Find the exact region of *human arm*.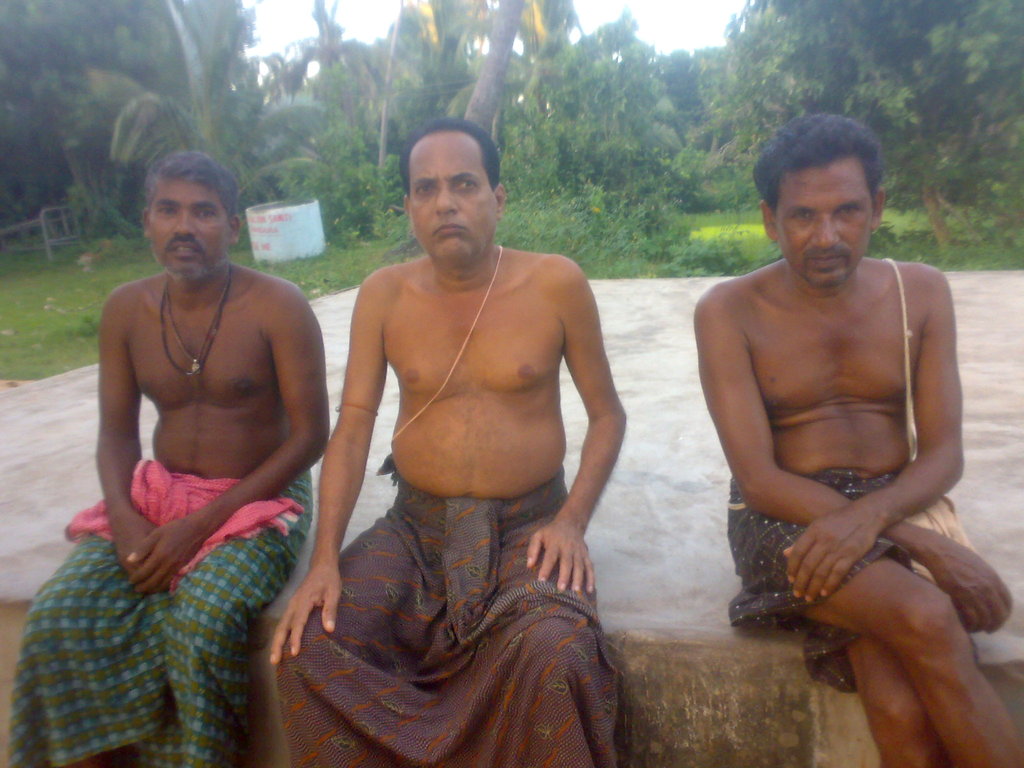
Exact region: <region>128, 283, 330, 602</region>.
